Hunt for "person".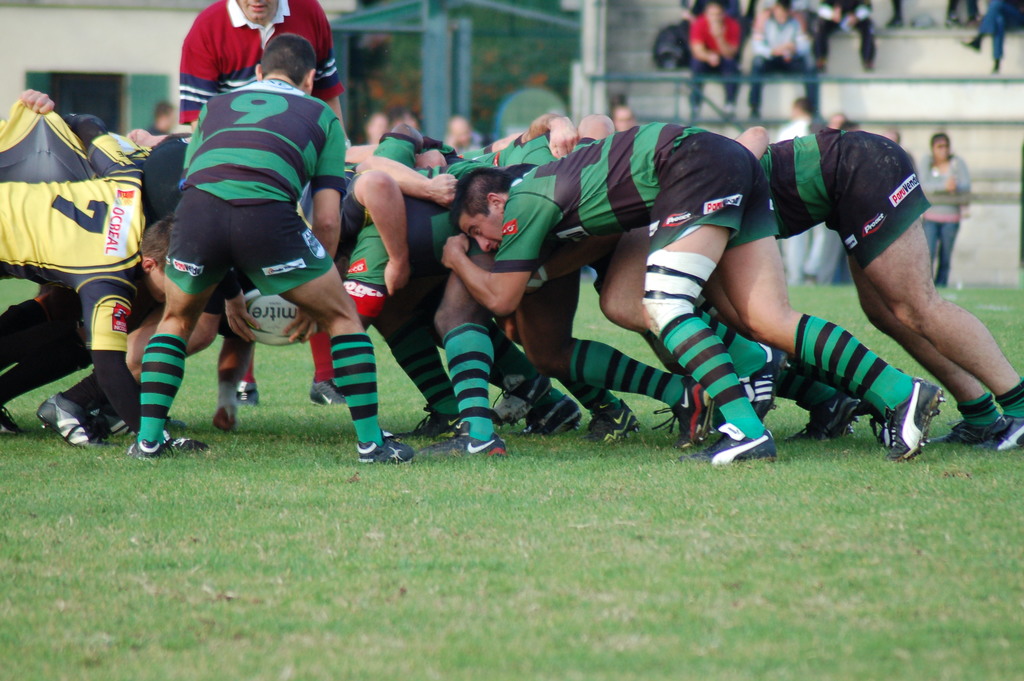
Hunted down at (917,133,972,290).
